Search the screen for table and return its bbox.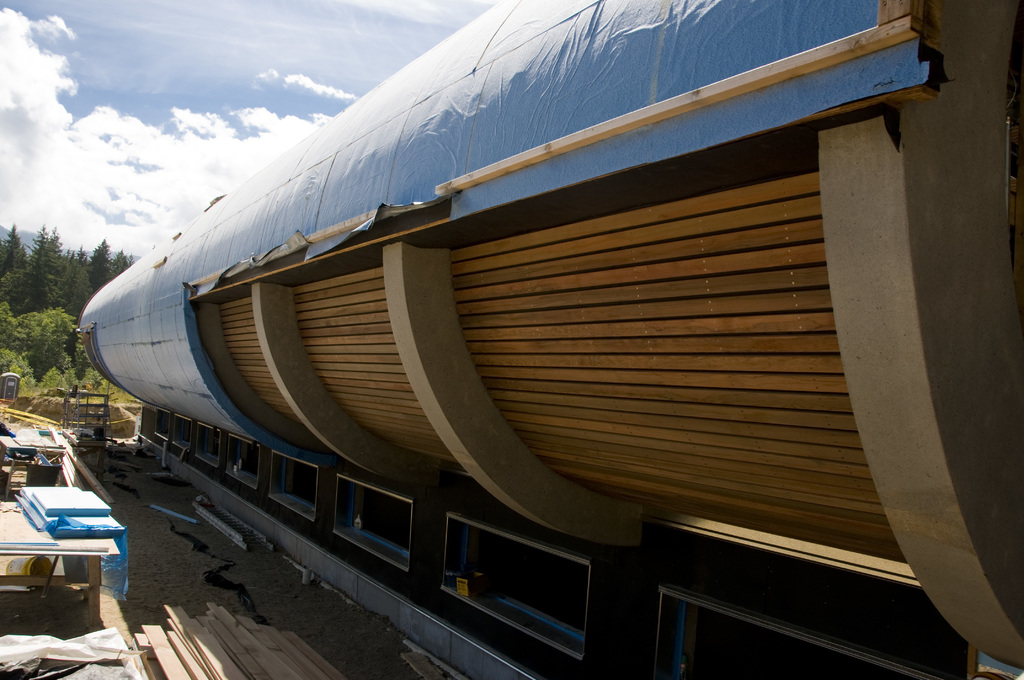
Found: BBox(0, 471, 134, 641).
